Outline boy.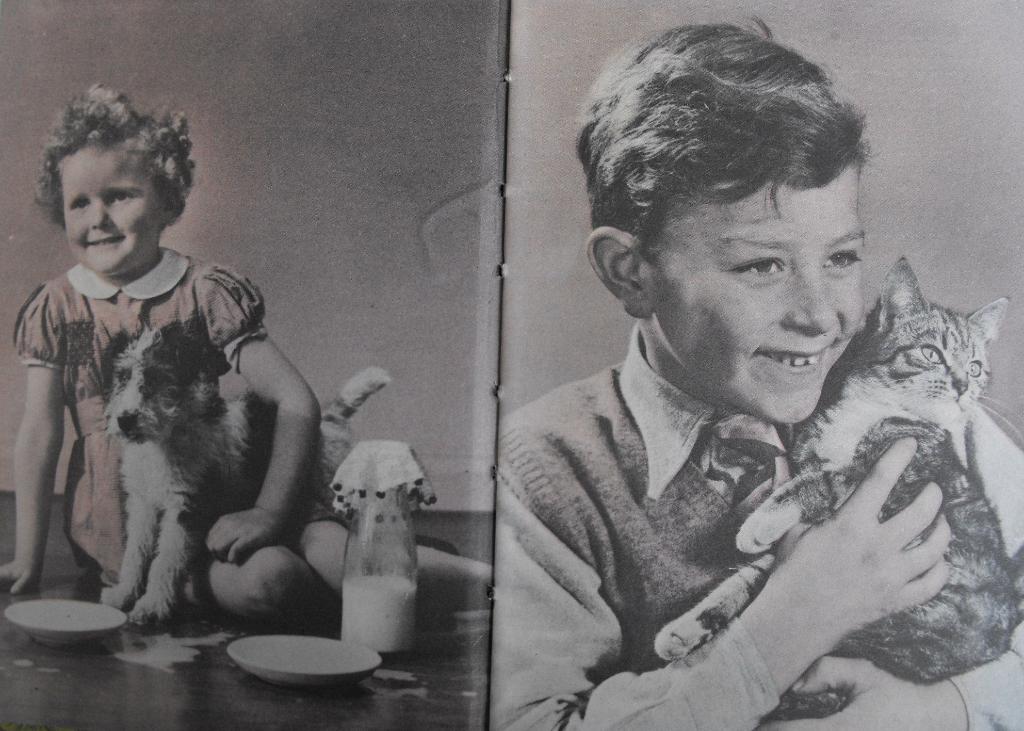
Outline: l=493, t=10, r=1023, b=730.
